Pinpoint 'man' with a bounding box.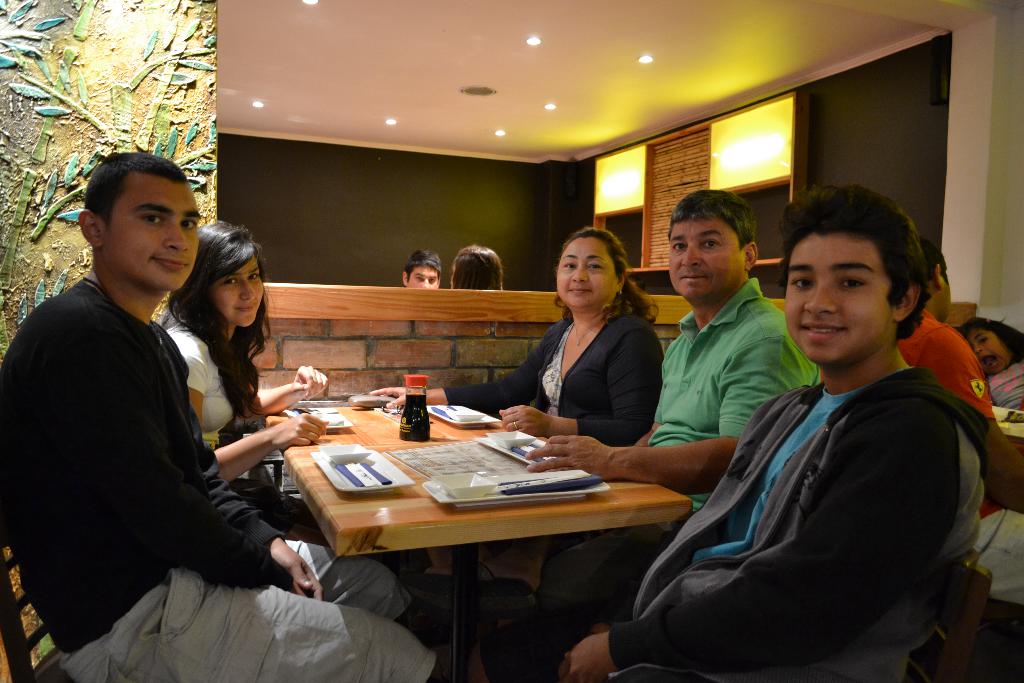
pyautogui.locateOnScreen(522, 187, 819, 682).
